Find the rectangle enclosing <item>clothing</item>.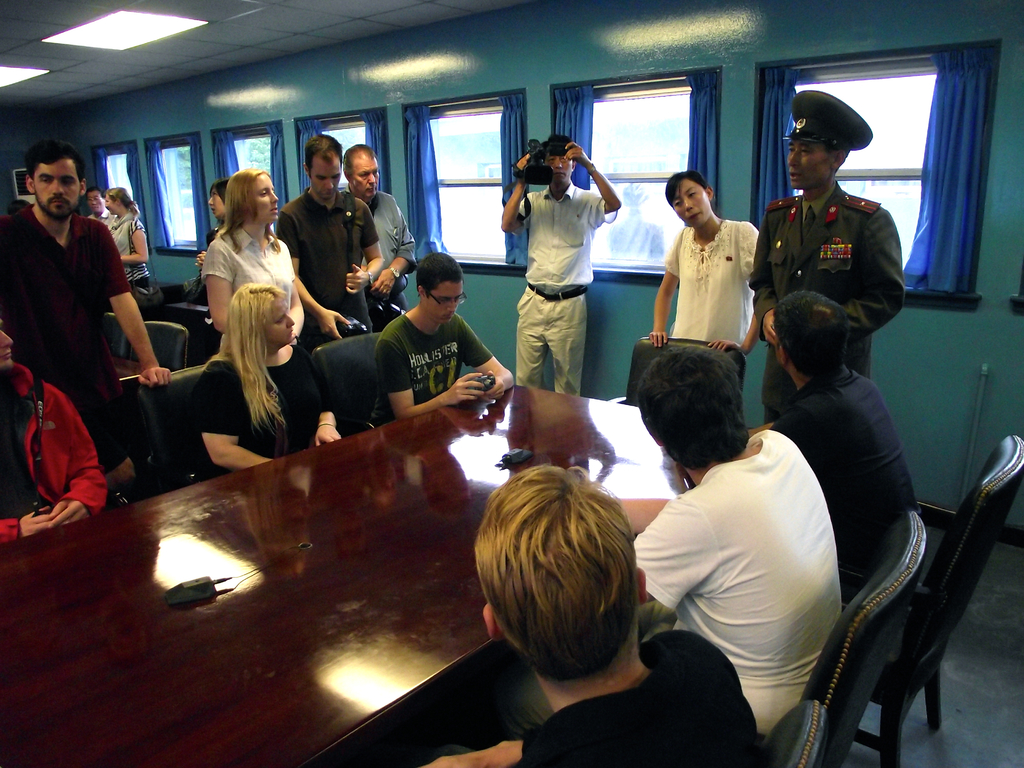
{"x1": 196, "y1": 233, "x2": 292, "y2": 421}.
